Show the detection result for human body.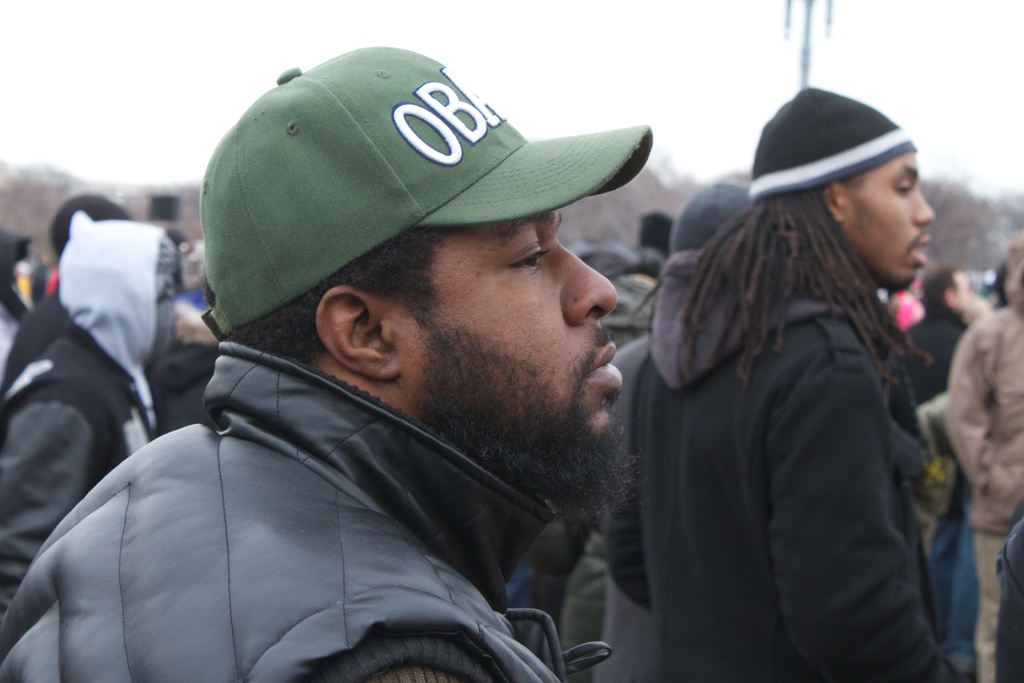
l=590, t=336, r=657, b=682.
